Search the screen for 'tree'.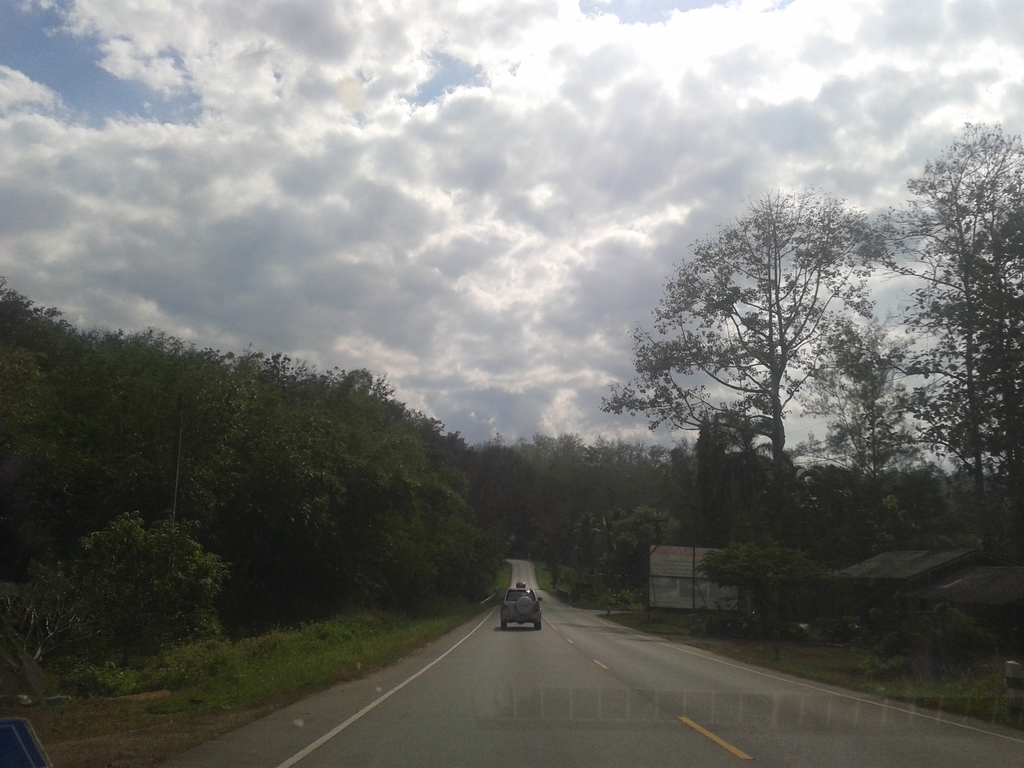
Found at left=886, top=104, right=1021, bottom=527.
